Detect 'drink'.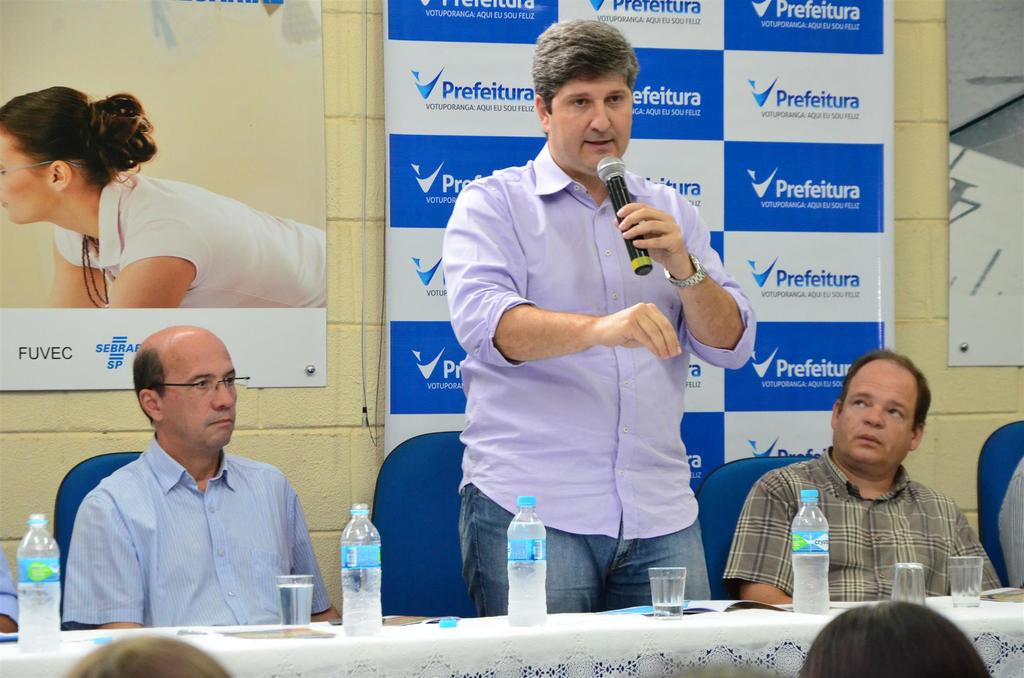
Detected at l=339, t=504, r=385, b=633.
